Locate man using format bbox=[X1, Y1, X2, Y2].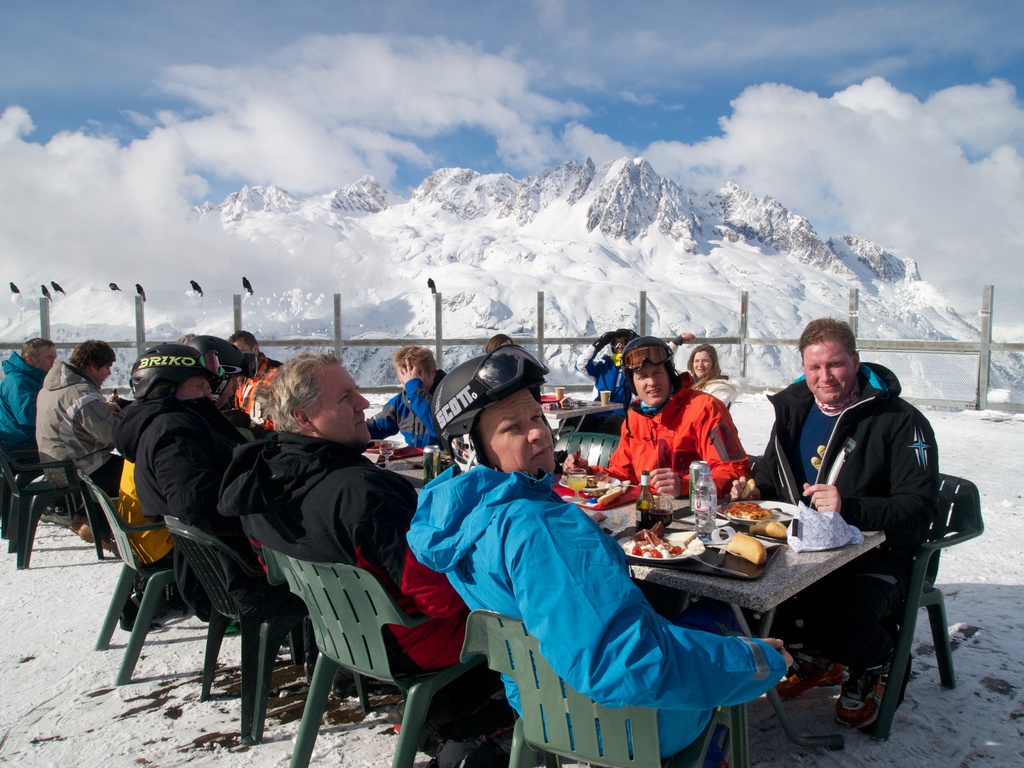
bbox=[227, 335, 286, 421].
